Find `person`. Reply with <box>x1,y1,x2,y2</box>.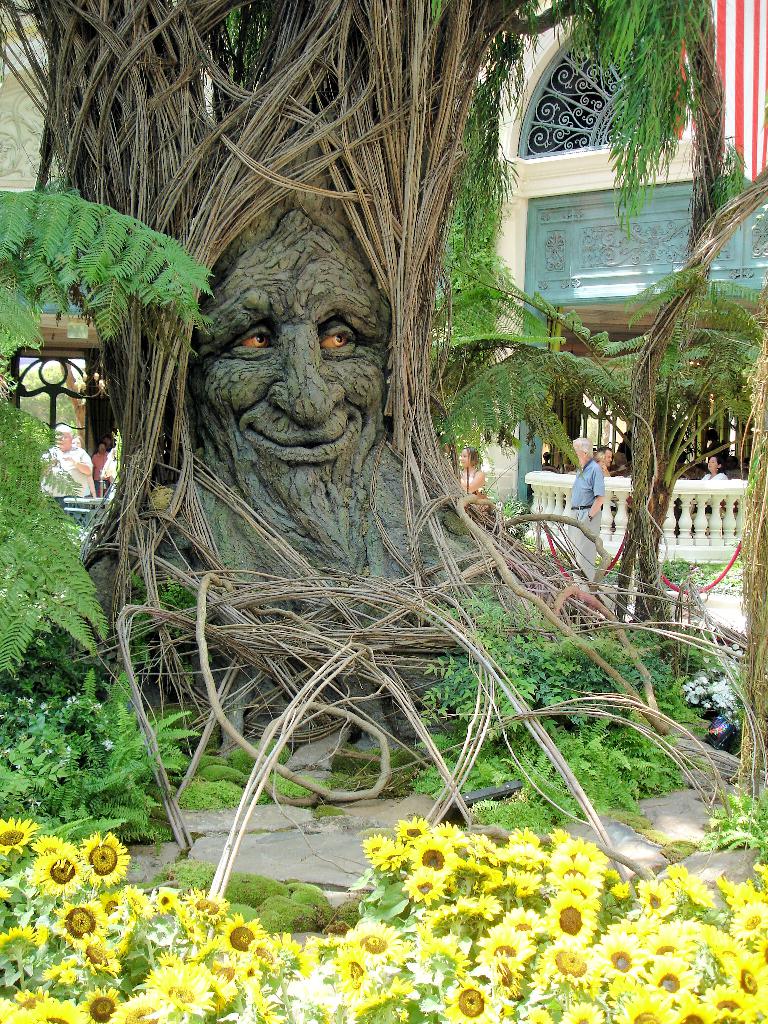
<box>705,455,724,492</box>.
